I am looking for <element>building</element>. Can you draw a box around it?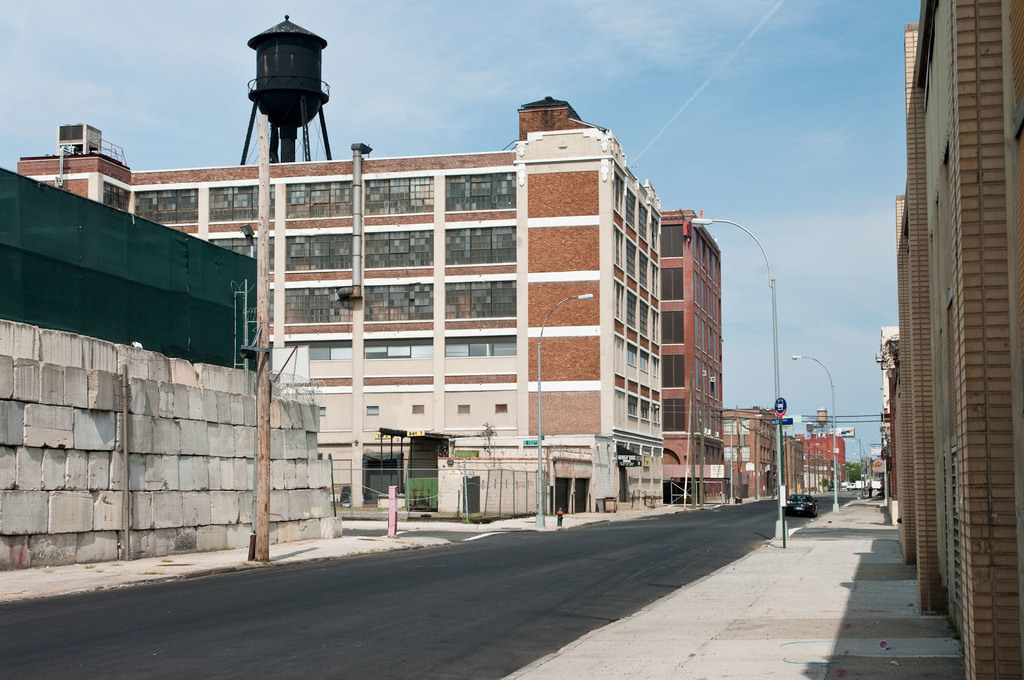
Sure, the bounding box is locate(659, 214, 724, 503).
